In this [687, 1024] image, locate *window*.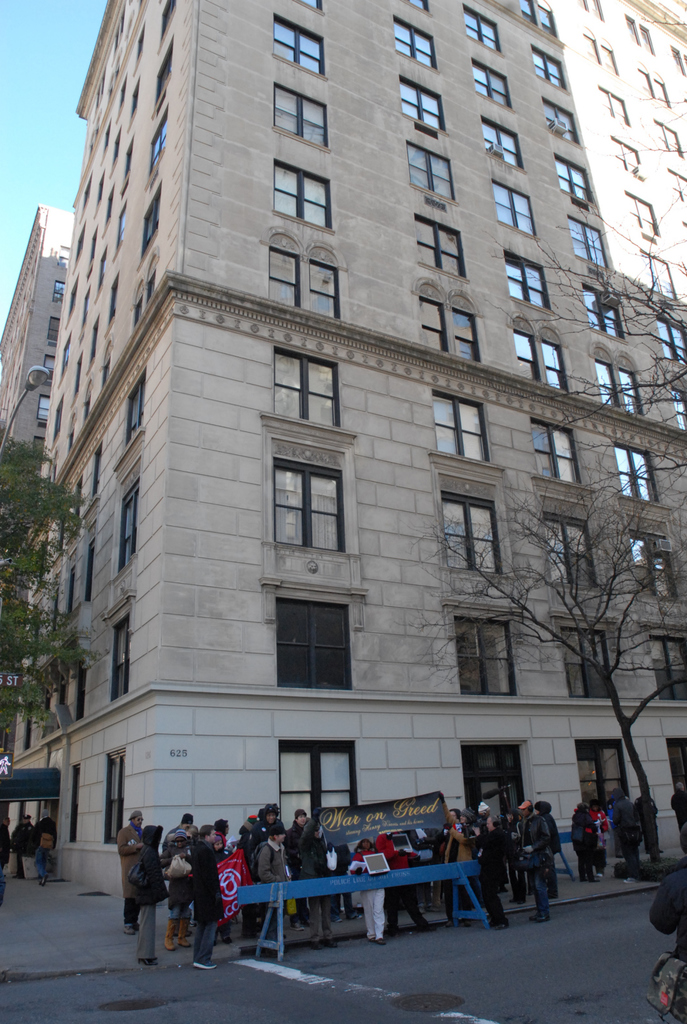
Bounding box: locate(505, 259, 549, 309).
